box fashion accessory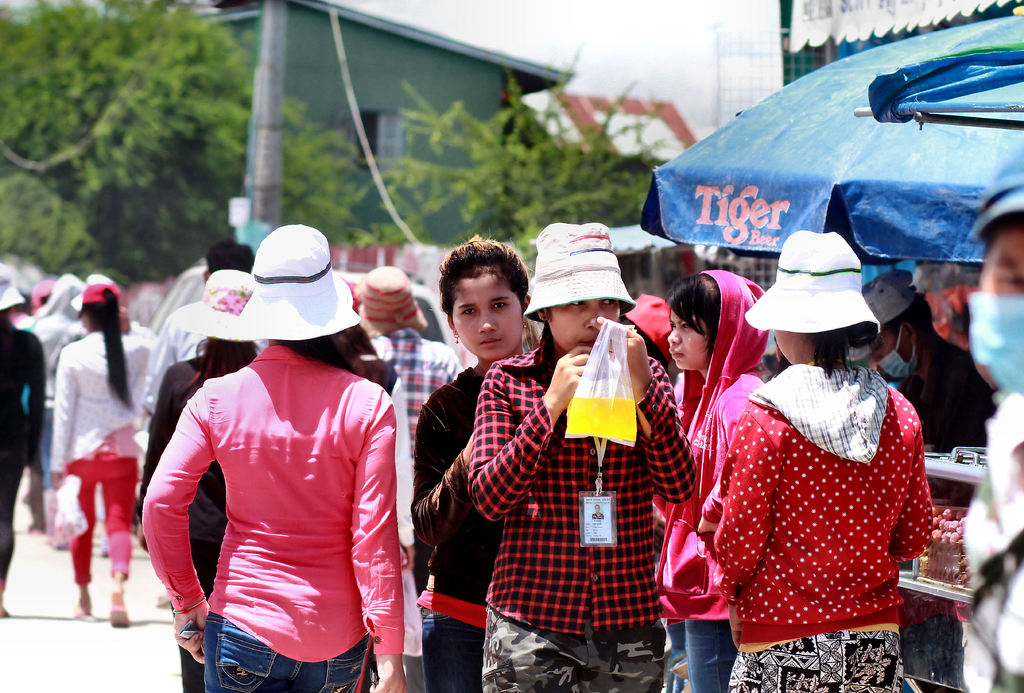
region(865, 270, 920, 324)
